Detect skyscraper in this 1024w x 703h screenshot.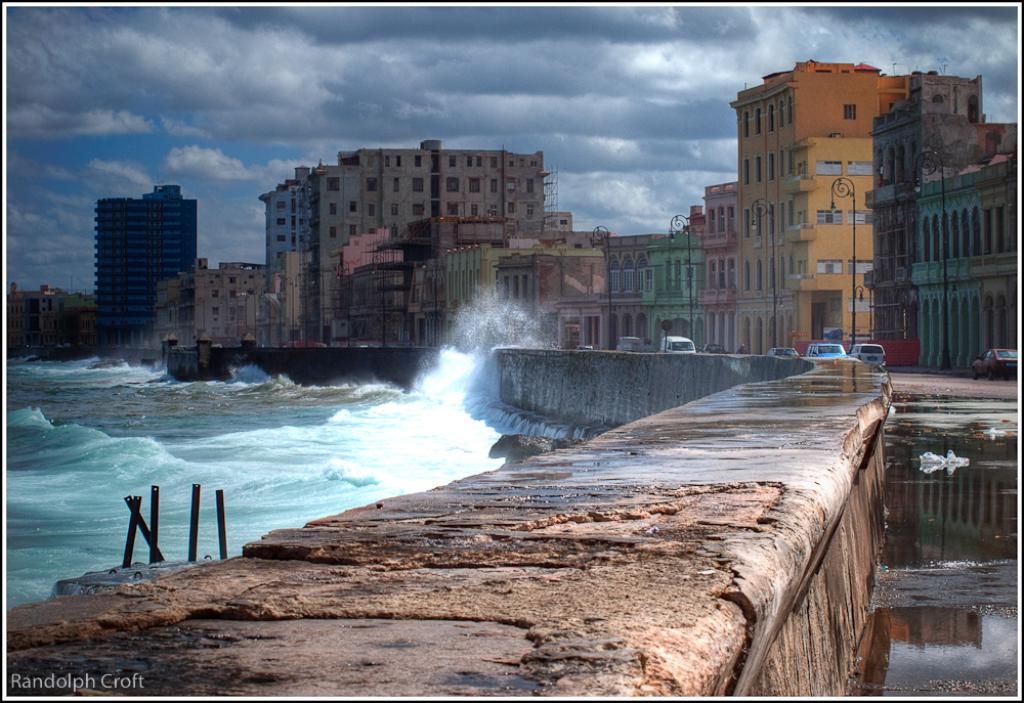
Detection: [x1=76, y1=167, x2=199, y2=345].
